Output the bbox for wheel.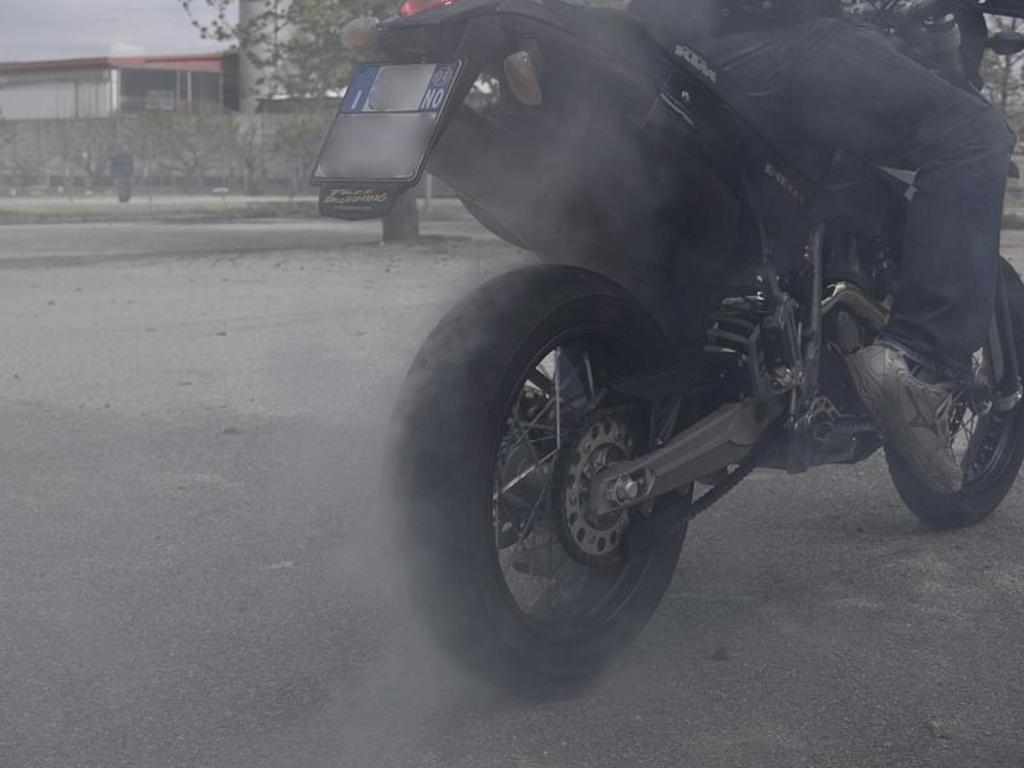
(left=379, top=257, right=700, bottom=712).
